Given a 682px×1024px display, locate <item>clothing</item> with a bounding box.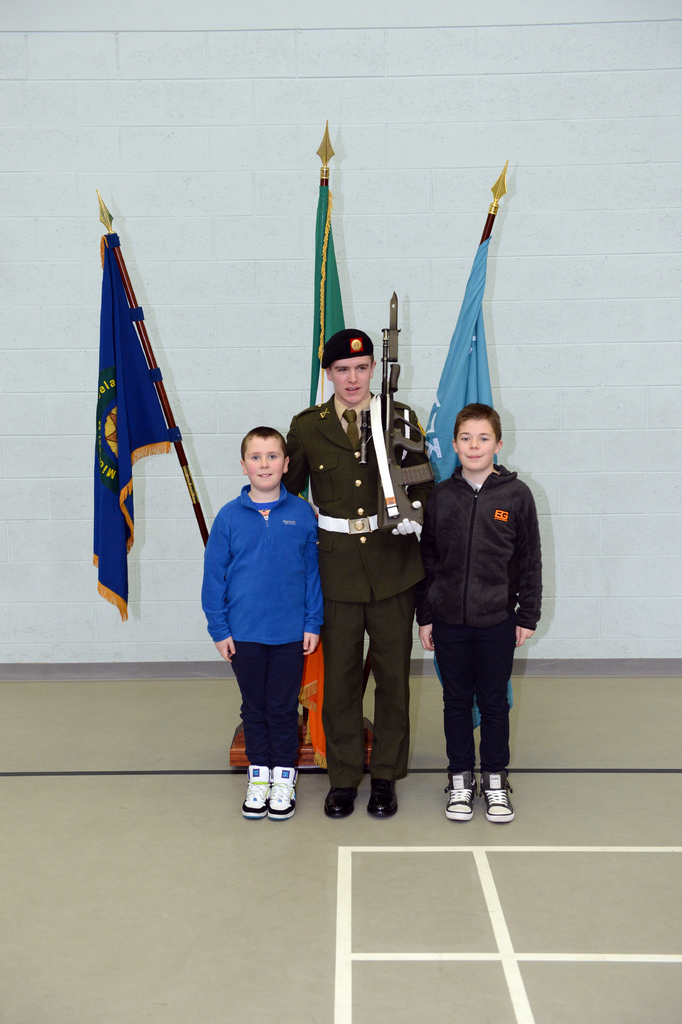
Located: [424, 470, 544, 758].
